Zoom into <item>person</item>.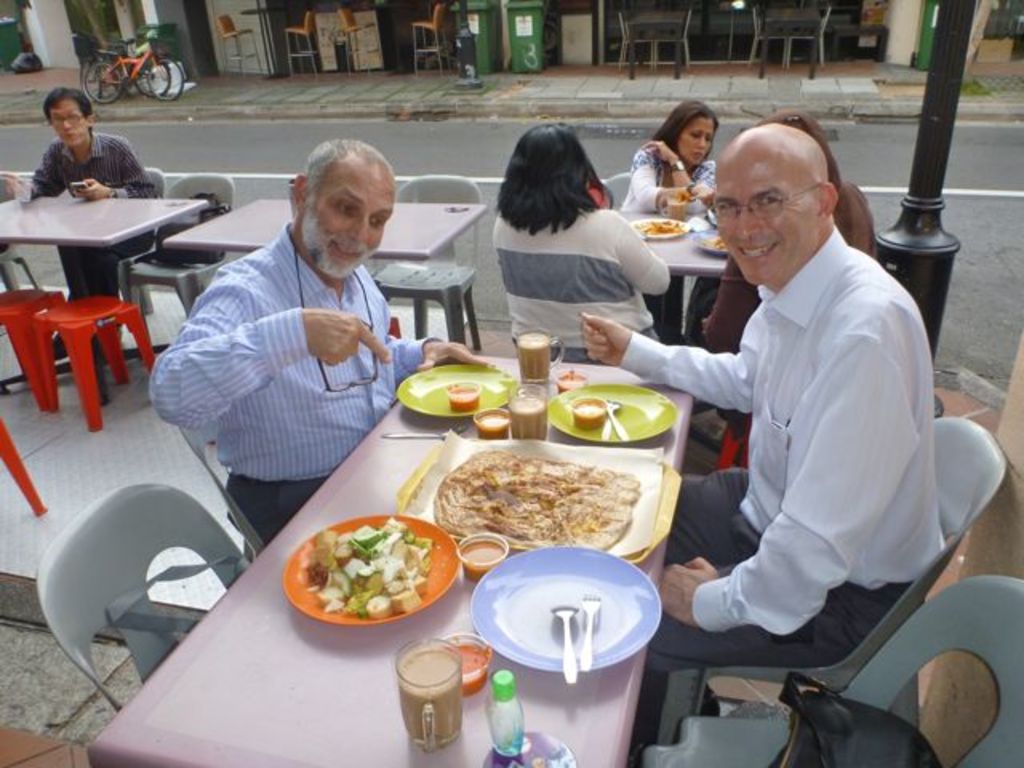
Zoom target: (left=8, top=86, right=160, bottom=358).
